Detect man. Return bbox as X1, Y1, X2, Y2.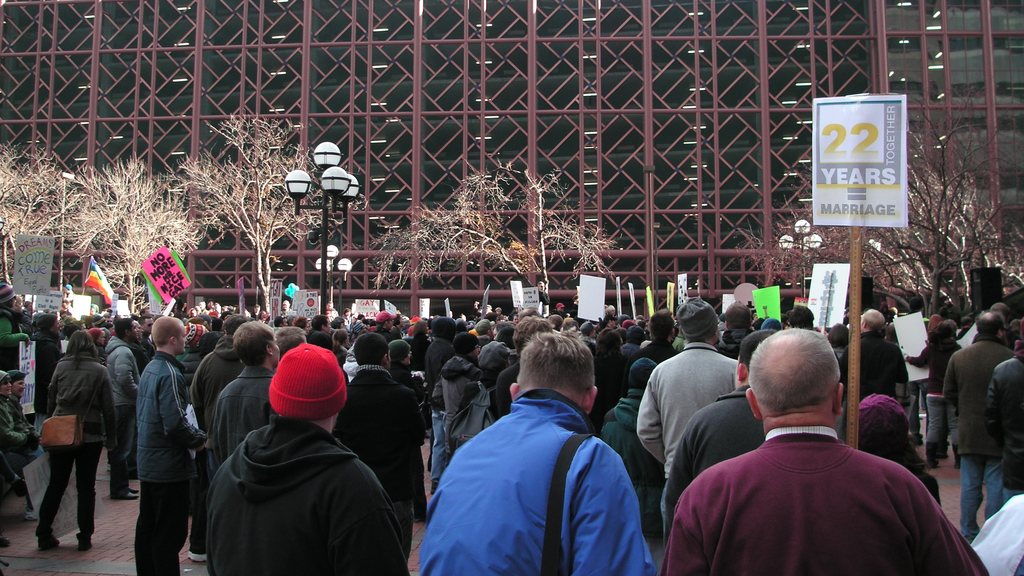
201, 339, 415, 575.
